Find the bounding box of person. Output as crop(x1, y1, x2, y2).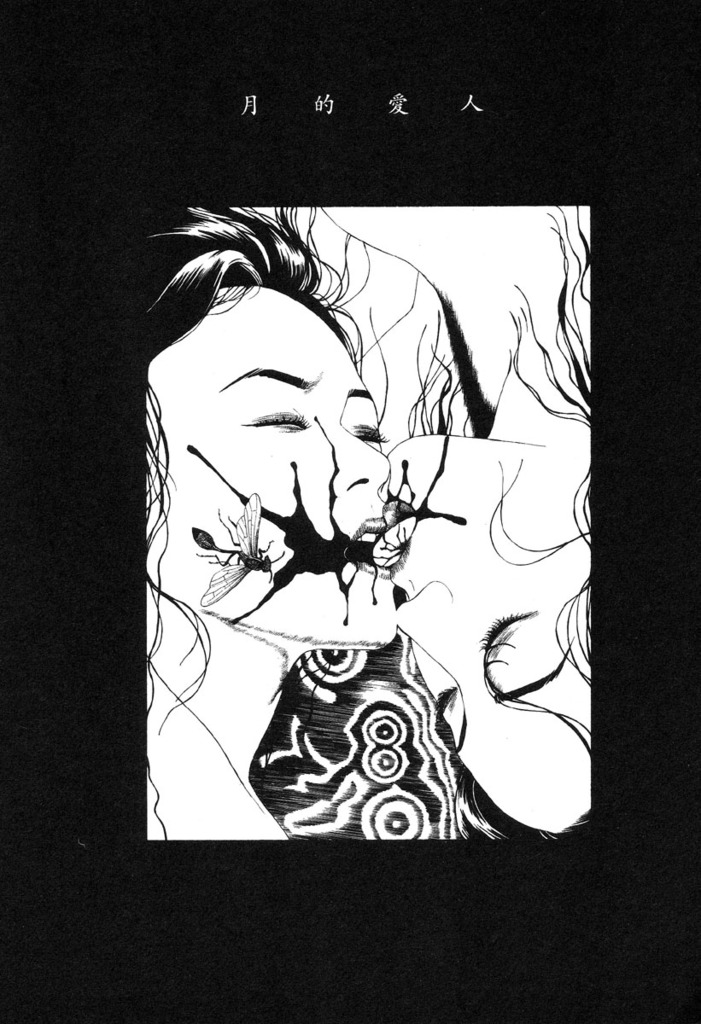
crop(311, 200, 595, 845).
